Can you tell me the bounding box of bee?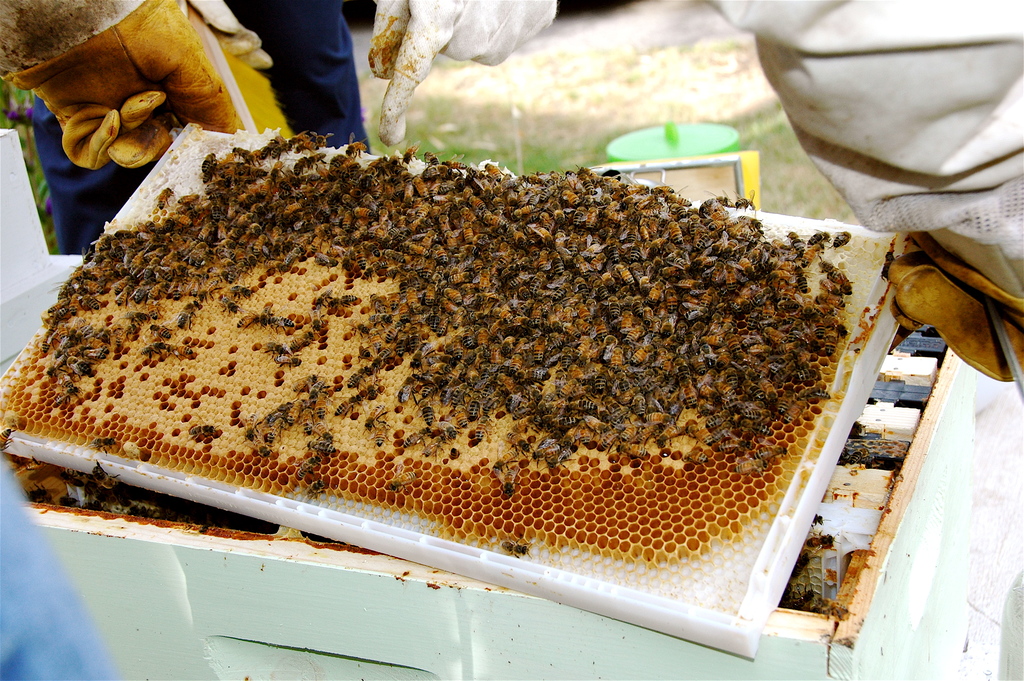
locate(85, 349, 109, 358).
